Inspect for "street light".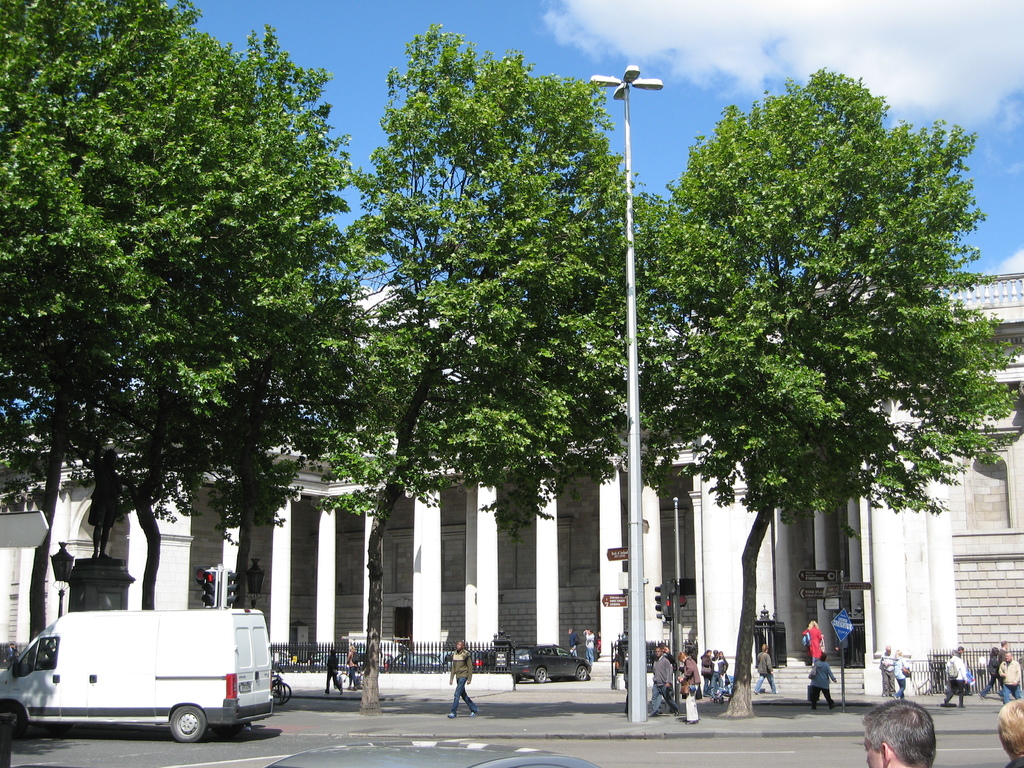
Inspection: (586, 62, 668, 728).
